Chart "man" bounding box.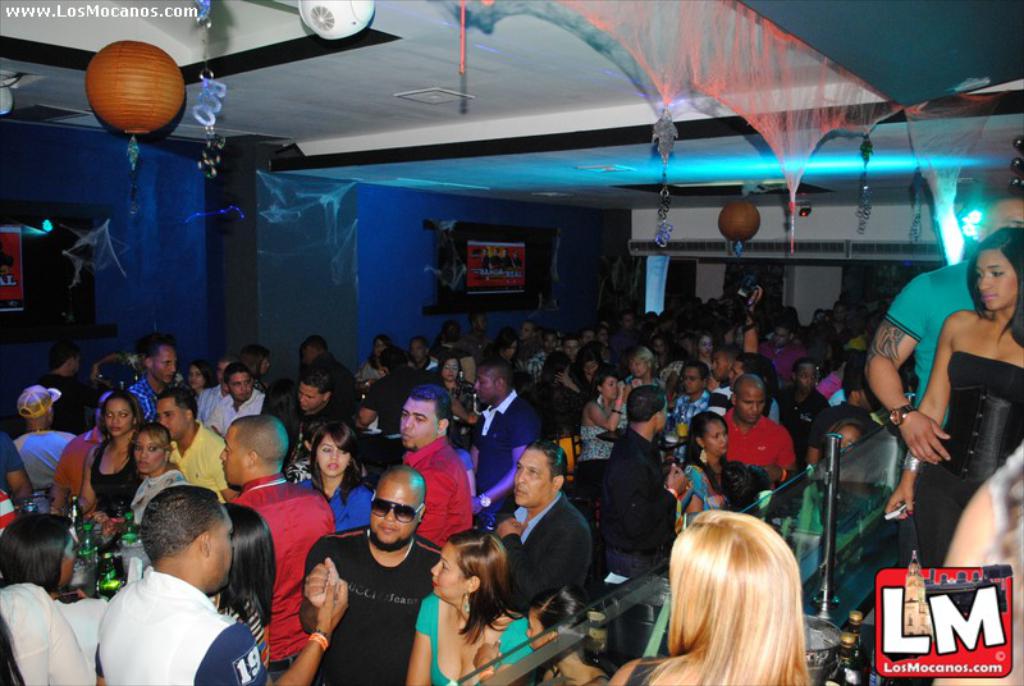
Charted: rect(489, 244, 502, 274).
